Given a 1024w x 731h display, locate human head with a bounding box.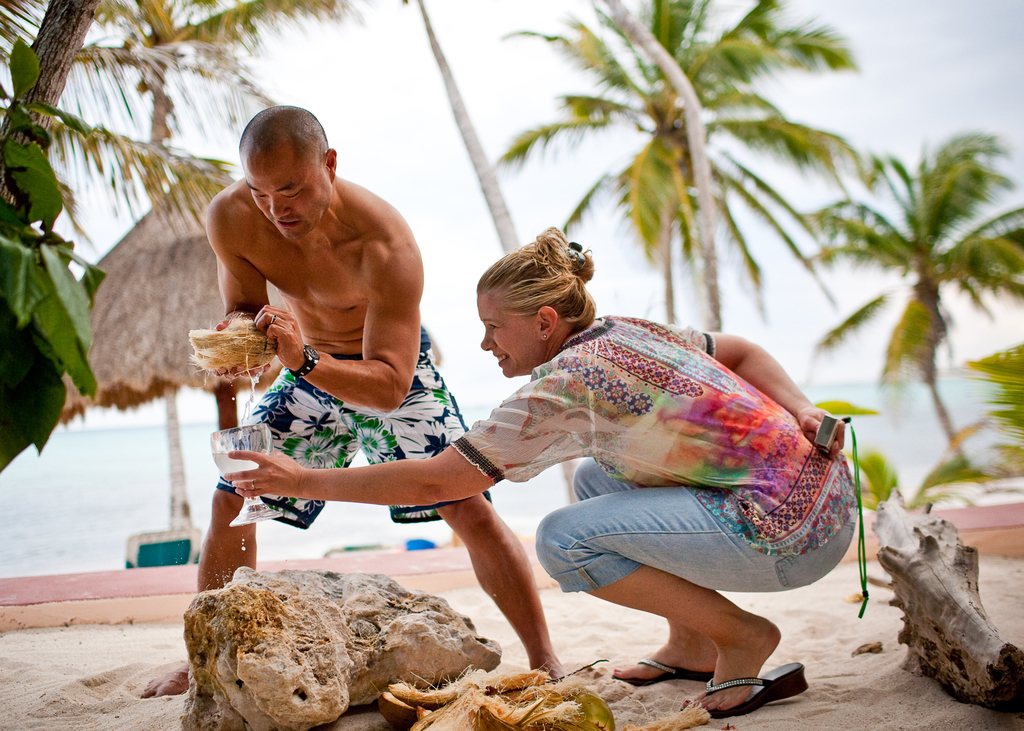
Located: l=469, t=241, r=595, b=376.
